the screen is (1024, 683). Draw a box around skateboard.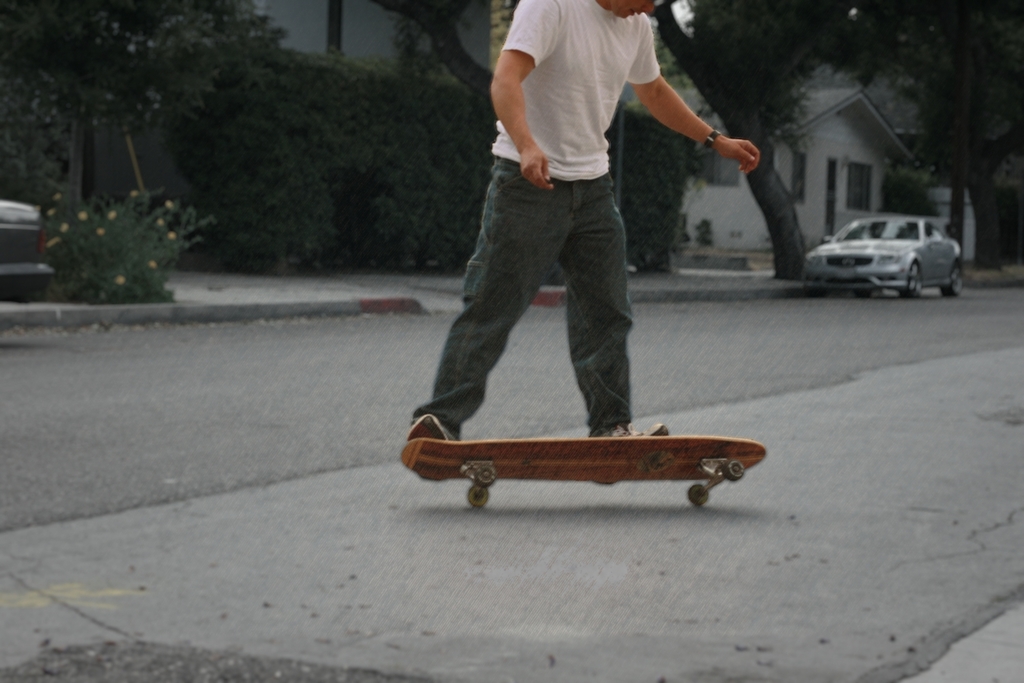
[400, 434, 766, 506].
